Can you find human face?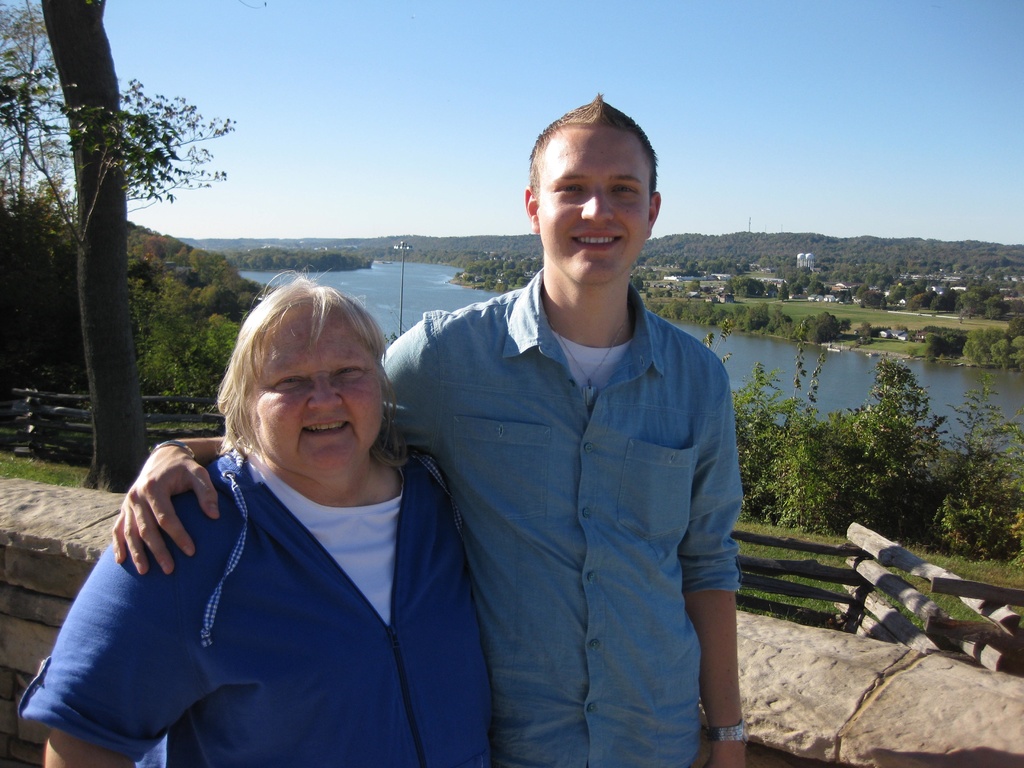
Yes, bounding box: <bbox>538, 122, 652, 285</bbox>.
